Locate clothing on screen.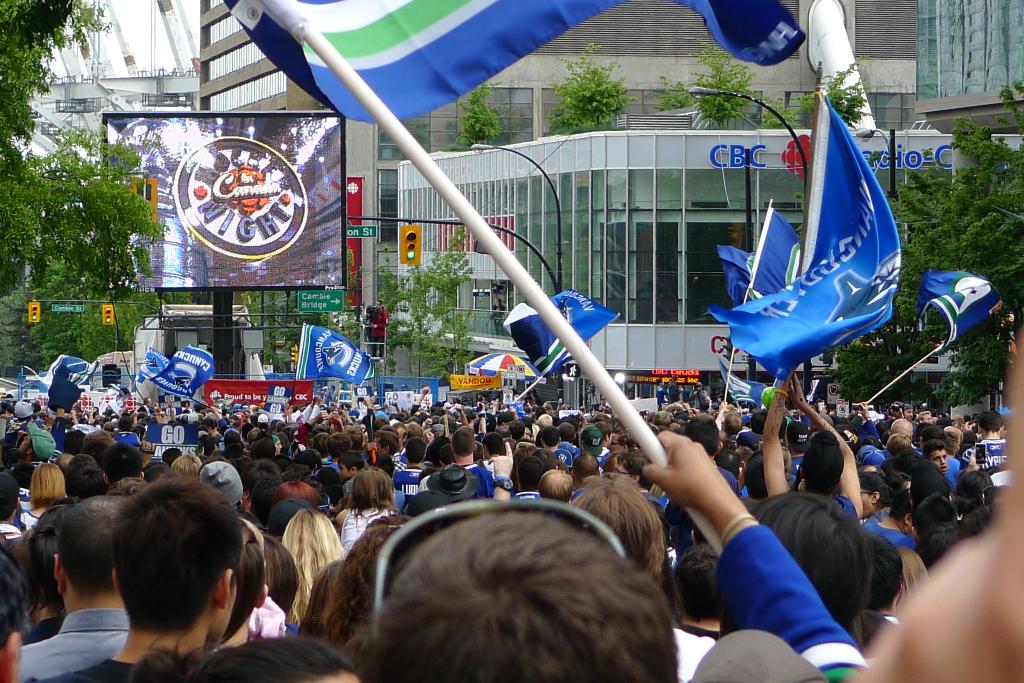
On screen at pyautogui.locateOnScreen(114, 431, 141, 447).
